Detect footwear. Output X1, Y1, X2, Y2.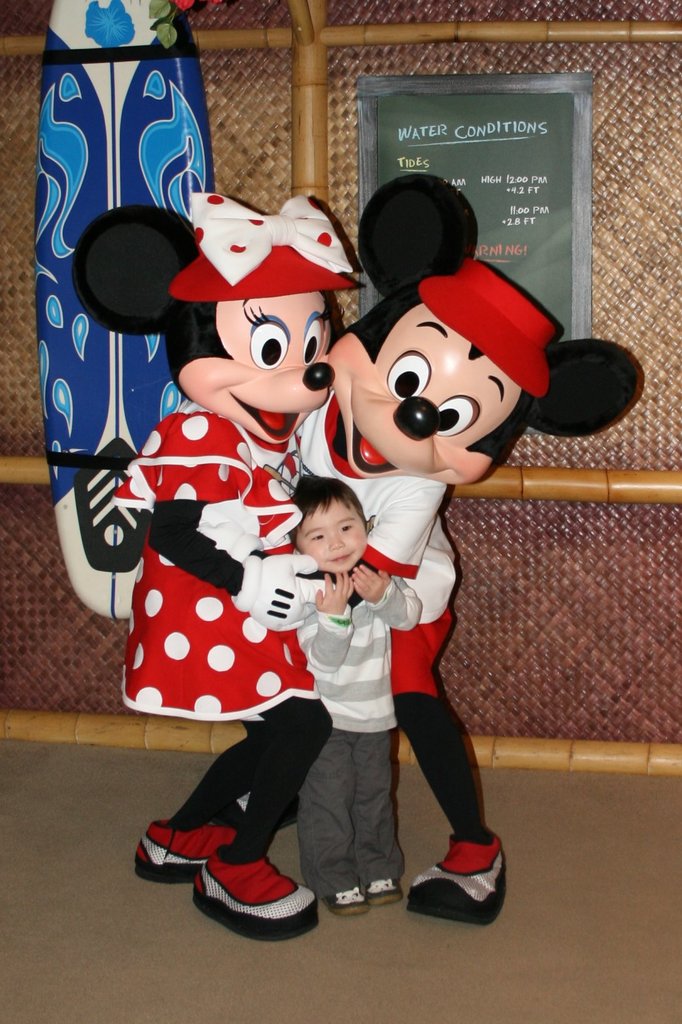
138, 821, 243, 882.
